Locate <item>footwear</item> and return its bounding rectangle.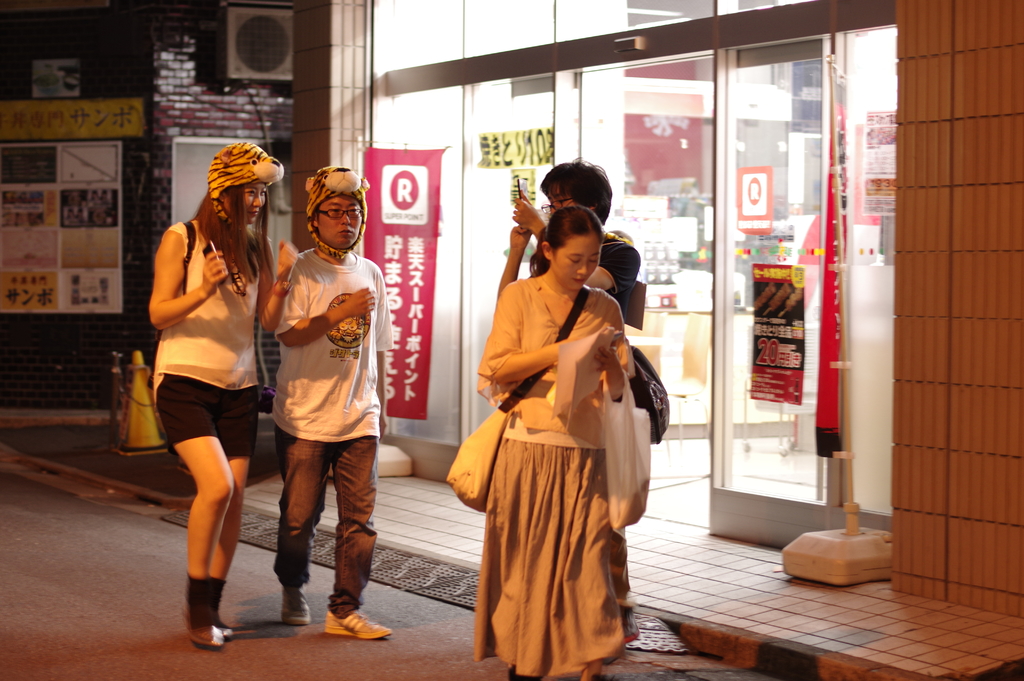
detection(186, 605, 218, 650).
